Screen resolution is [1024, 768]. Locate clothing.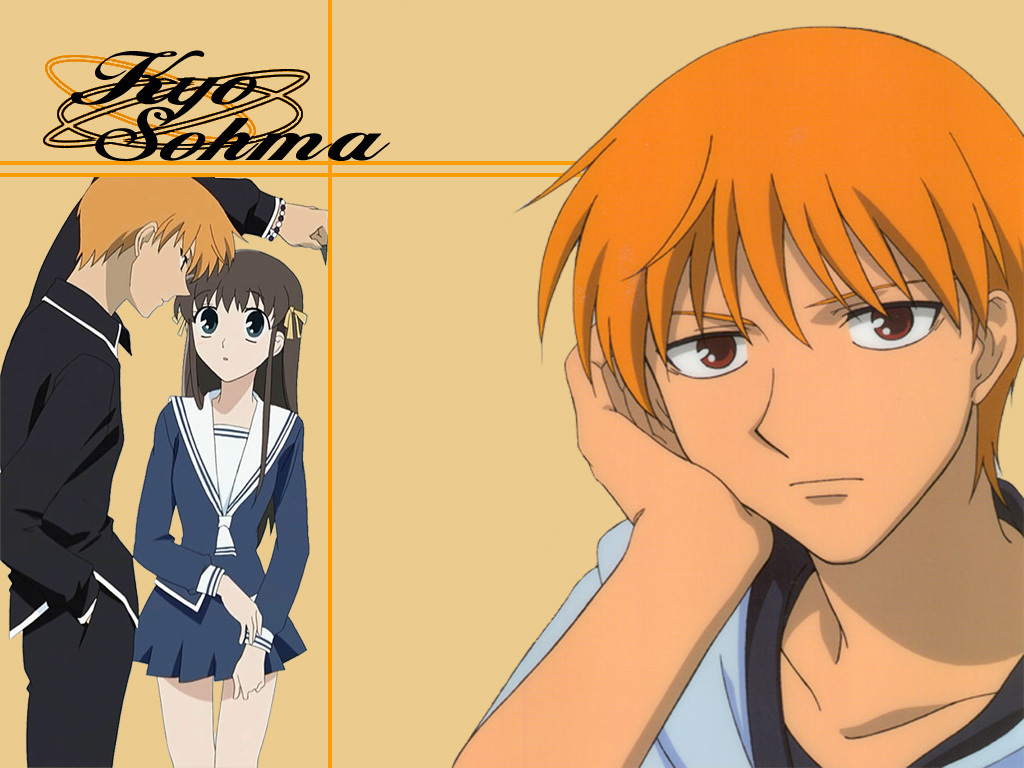
left=131, top=388, right=312, bottom=684.
